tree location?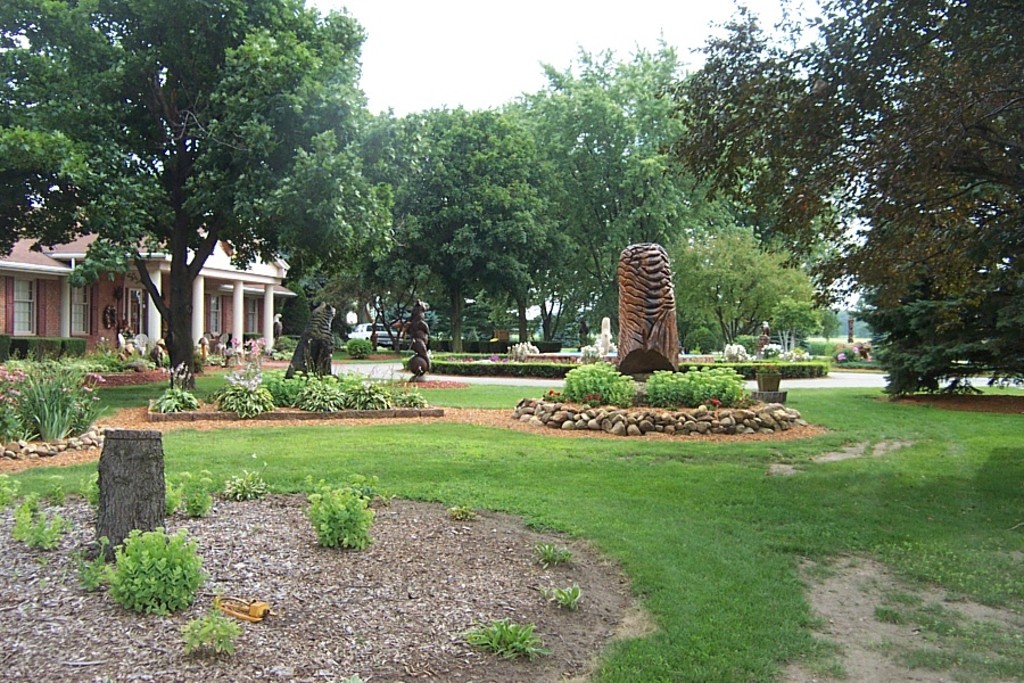
detection(852, 214, 1023, 397)
